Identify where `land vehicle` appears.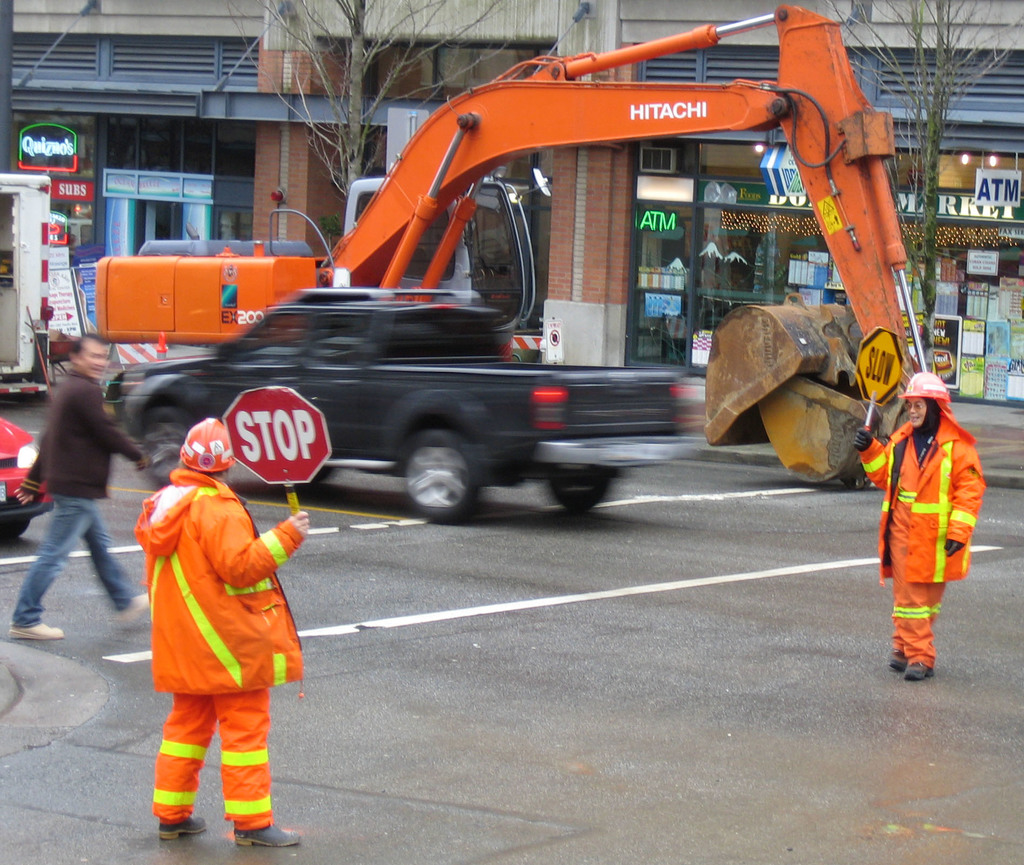
Appears at {"left": 0, "top": 171, "right": 58, "bottom": 394}.
